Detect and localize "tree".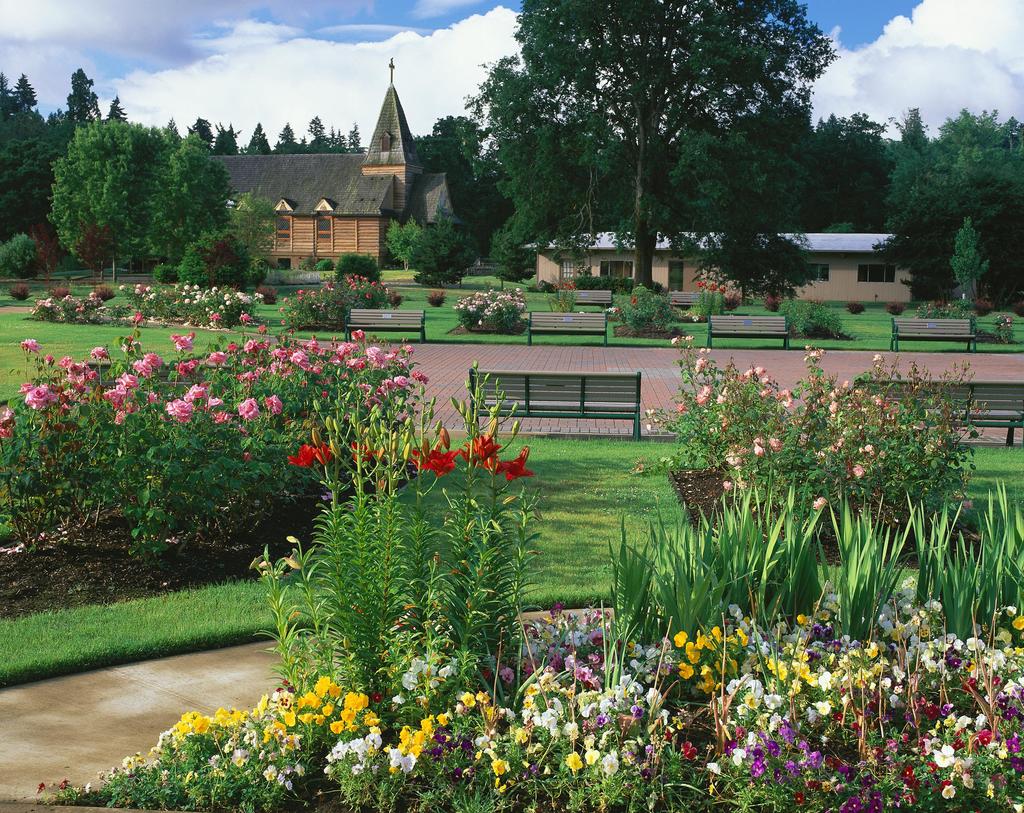
Localized at crop(946, 104, 1023, 311).
